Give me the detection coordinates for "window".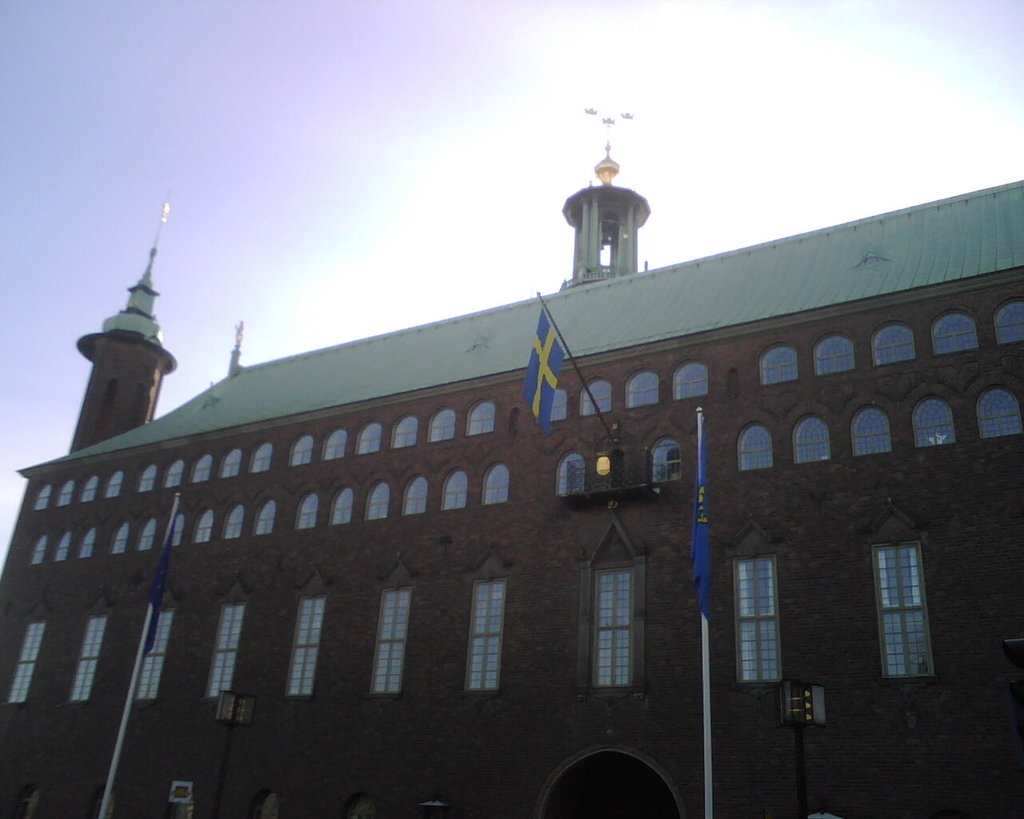
{"x1": 402, "y1": 479, "x2": 429, "y2": 518}.
